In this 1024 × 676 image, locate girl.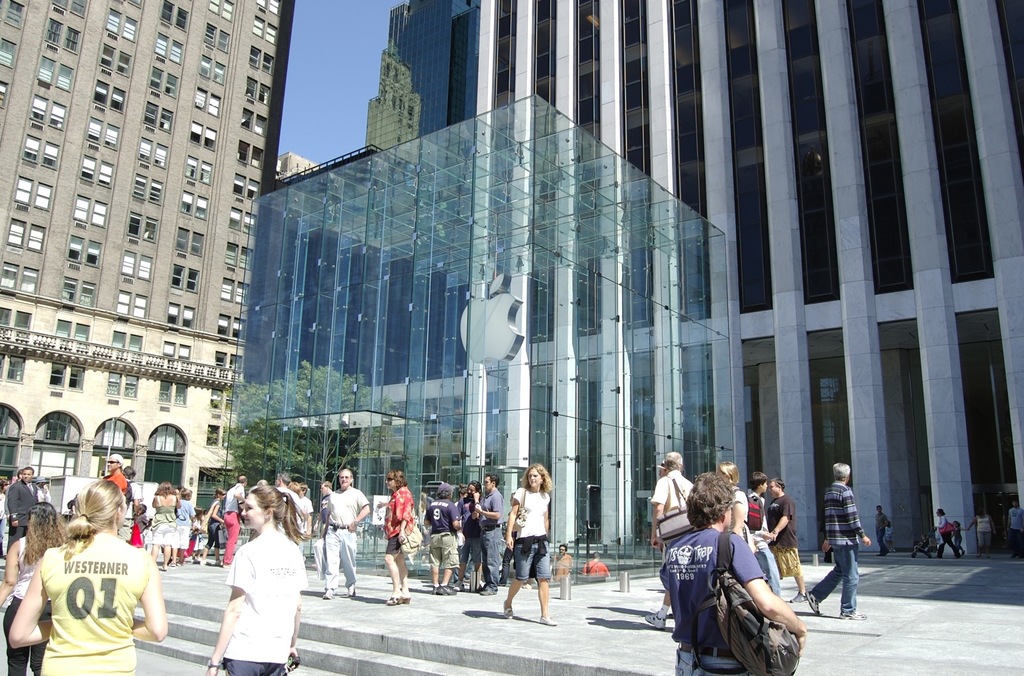
Bounding box: [2, 499, 73, 675].
